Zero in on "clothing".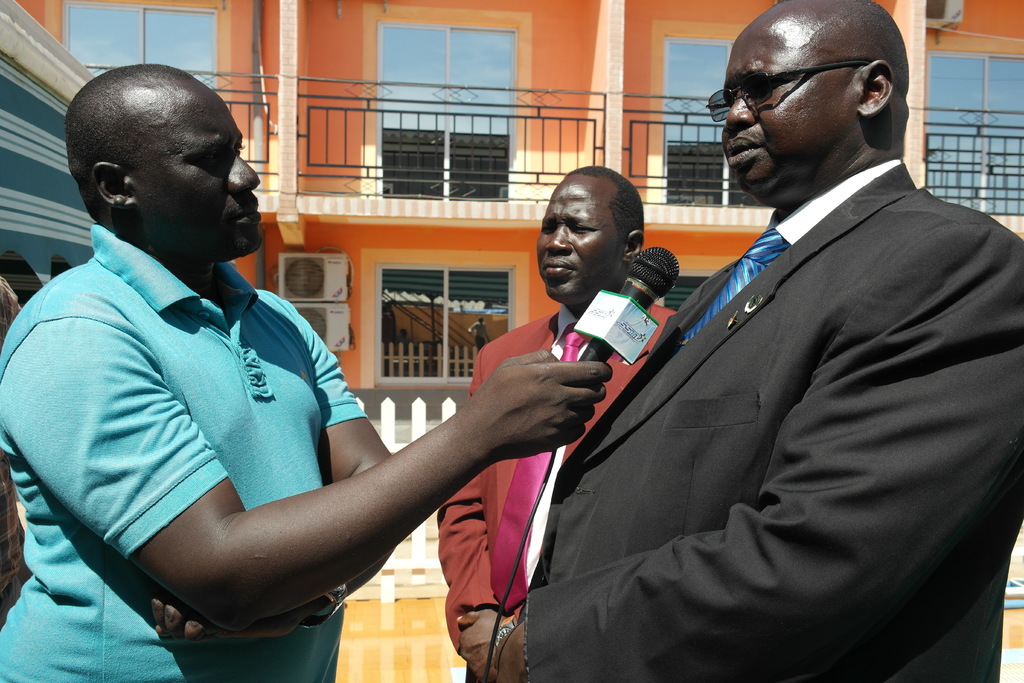
Zeroed in: left=437, top=297, right=685, bottom=655.
